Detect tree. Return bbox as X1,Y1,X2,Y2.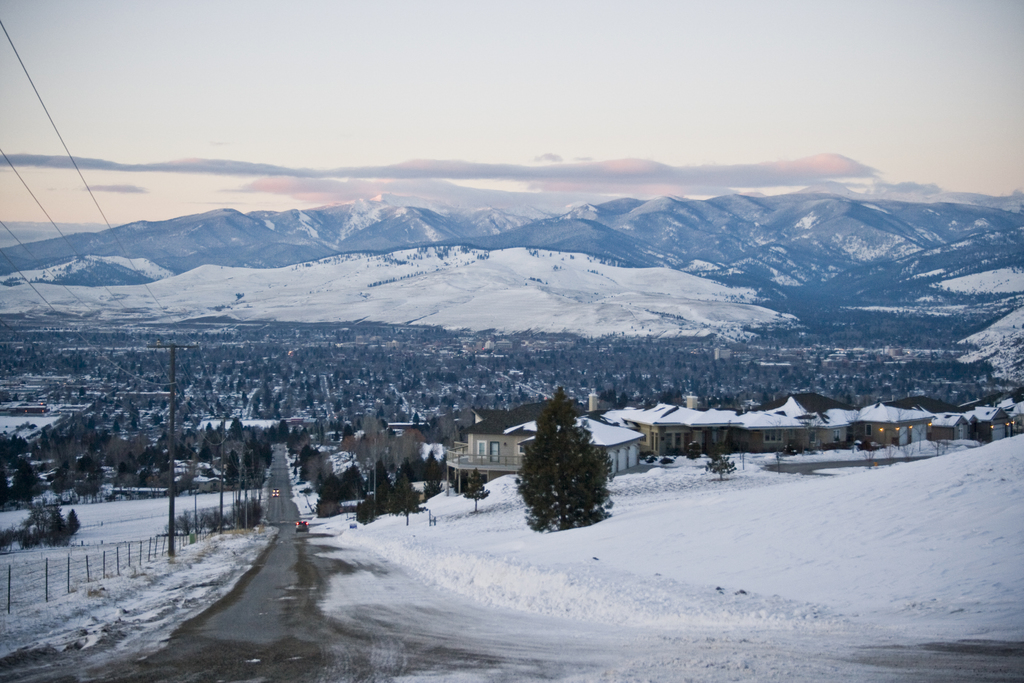
385,461,427,527.
